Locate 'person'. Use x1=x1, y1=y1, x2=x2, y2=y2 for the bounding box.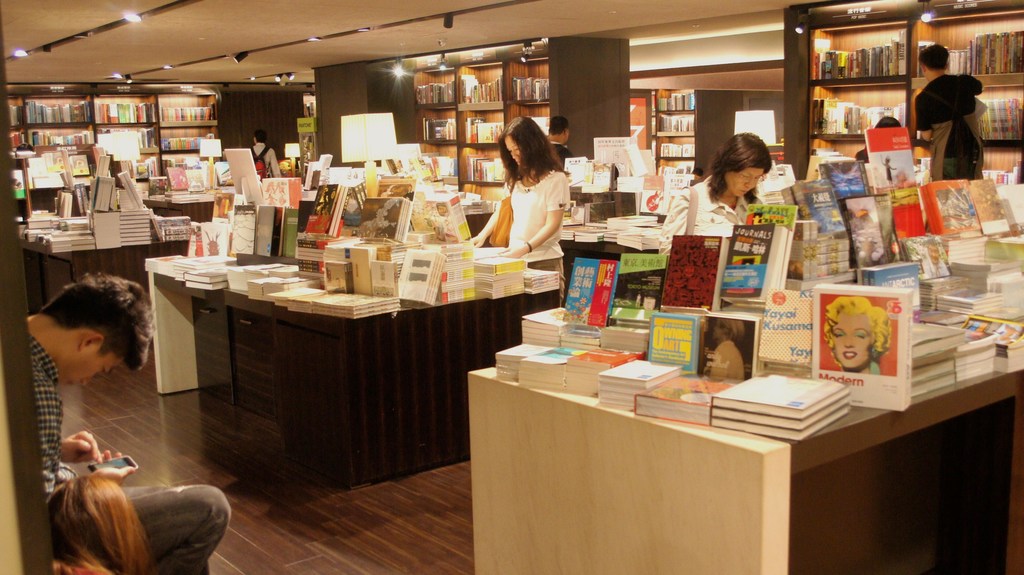
x1=480, y1=119, x2=560, y2=291.
